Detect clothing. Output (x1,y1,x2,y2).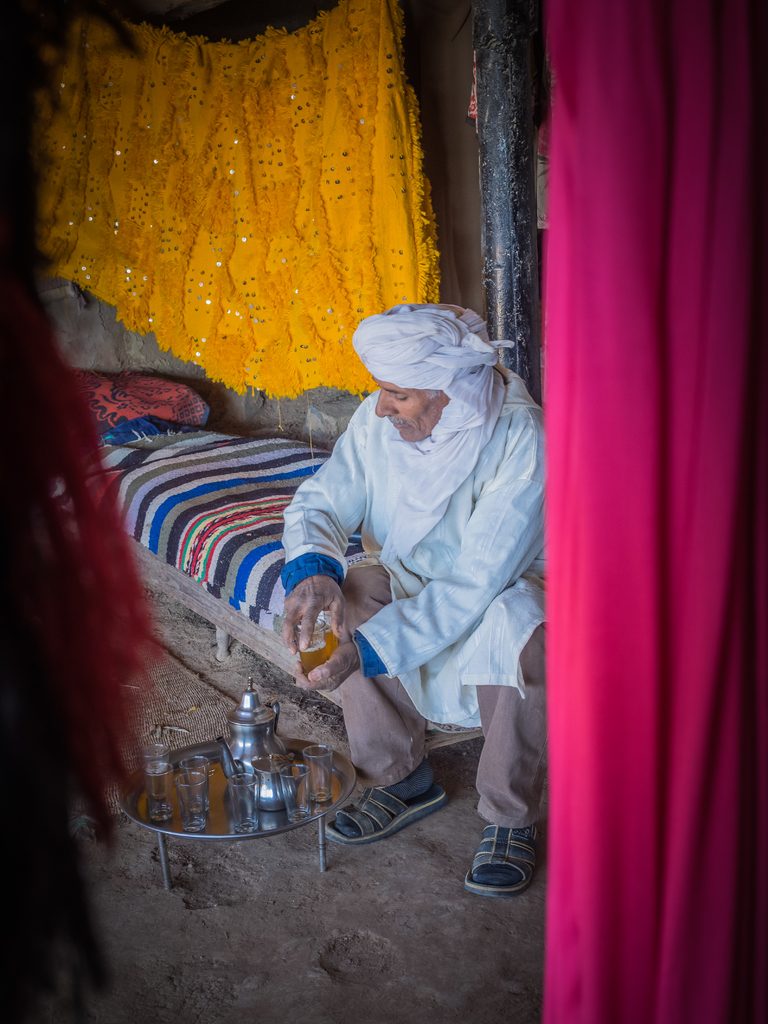
(271,303,552,797).
